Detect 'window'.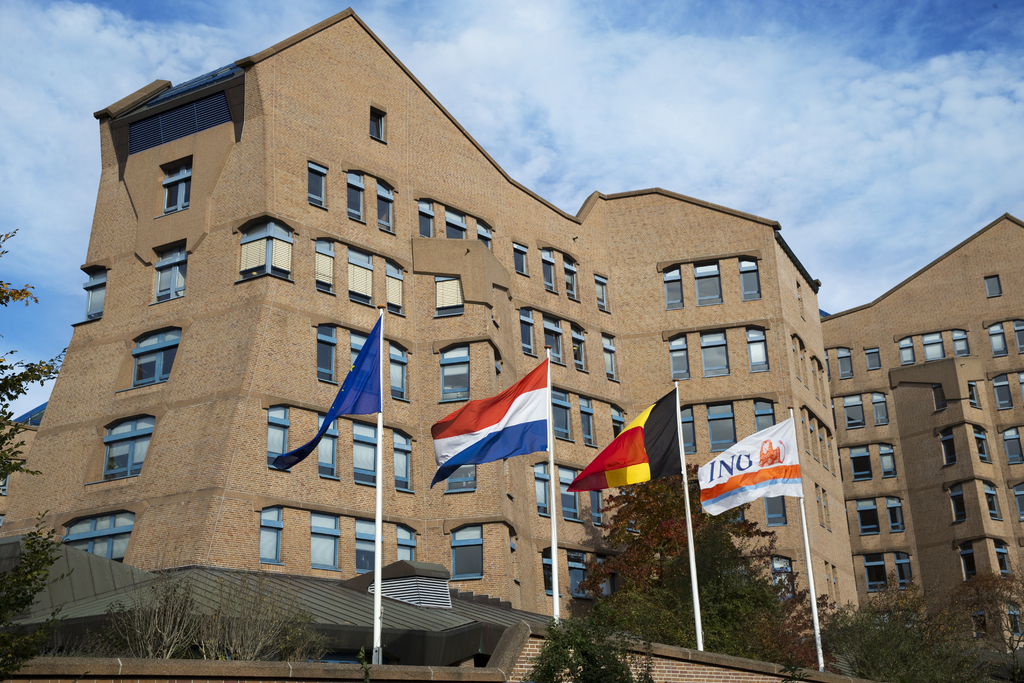
Detected at region(984, 315, 1023, 361).
